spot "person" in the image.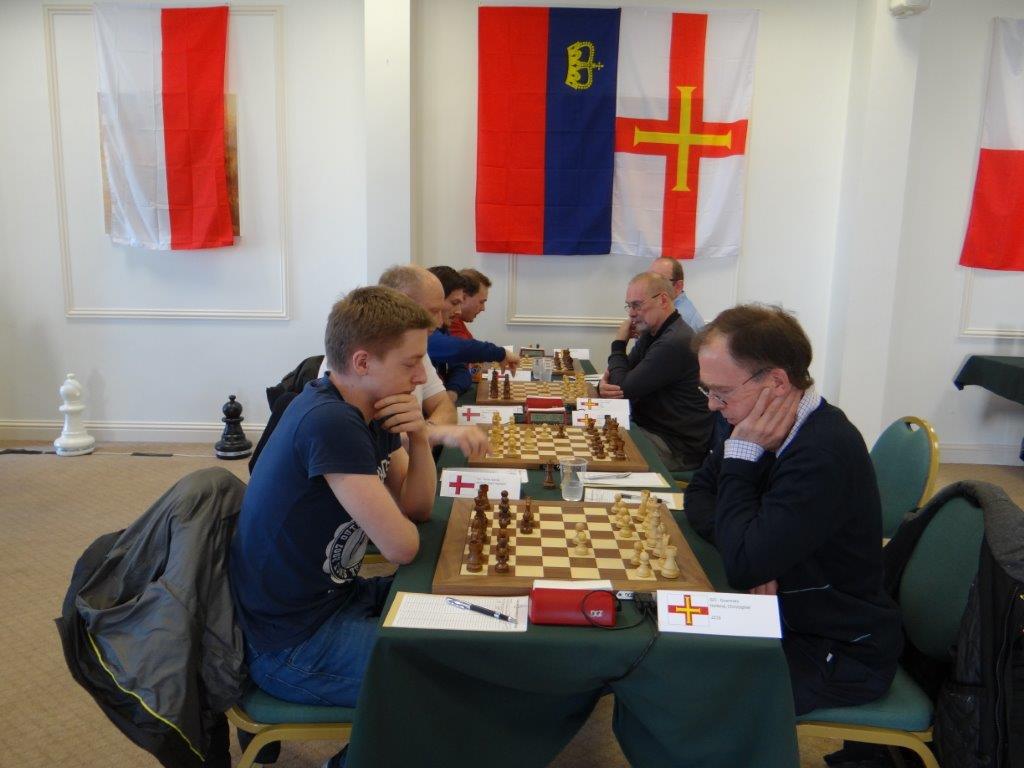
"person" found at <region>675, 302, 907, 722</region>.
